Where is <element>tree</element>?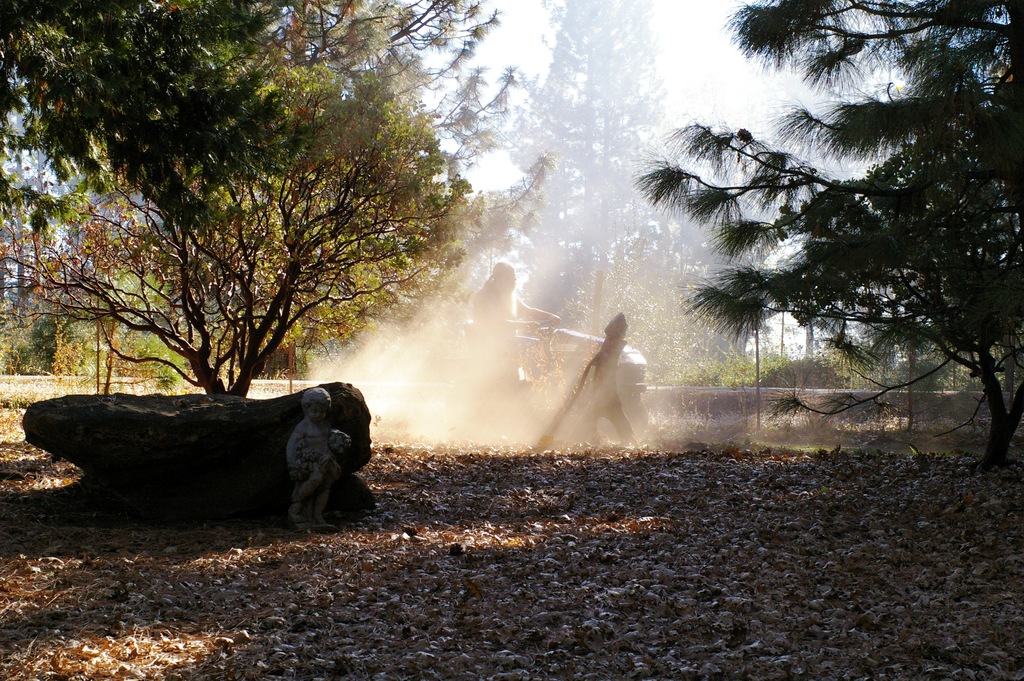
bbox=(0, 73, 470, 416).
